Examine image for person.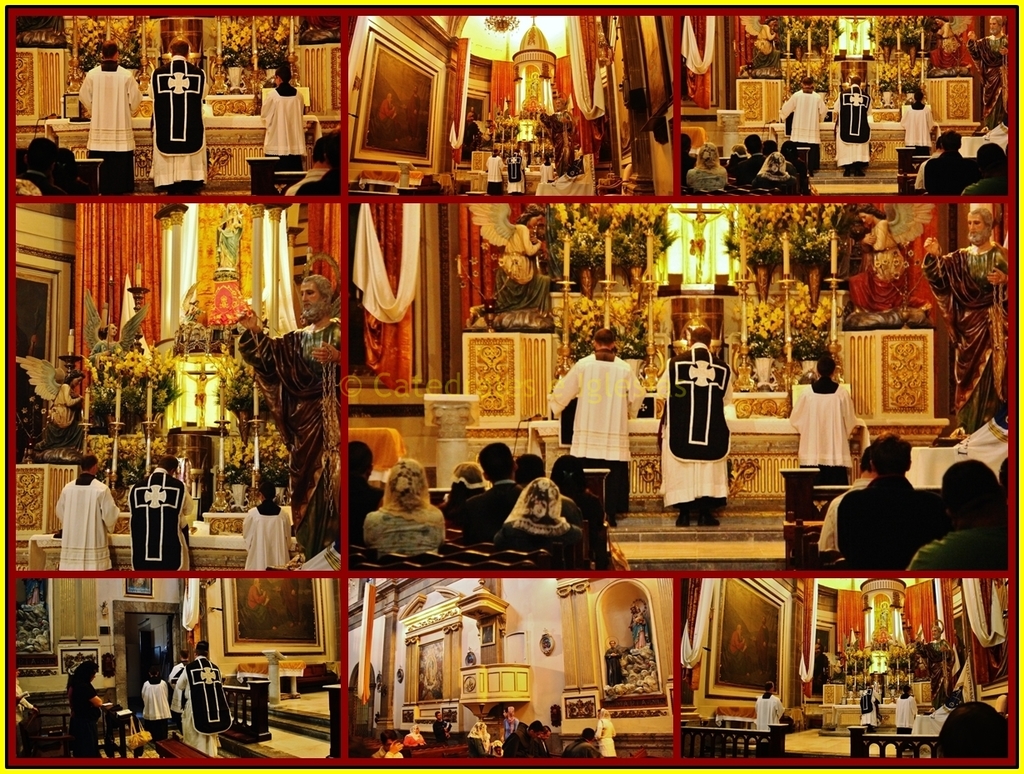
Examination result: bbox=[754, 682, 787, 740].
